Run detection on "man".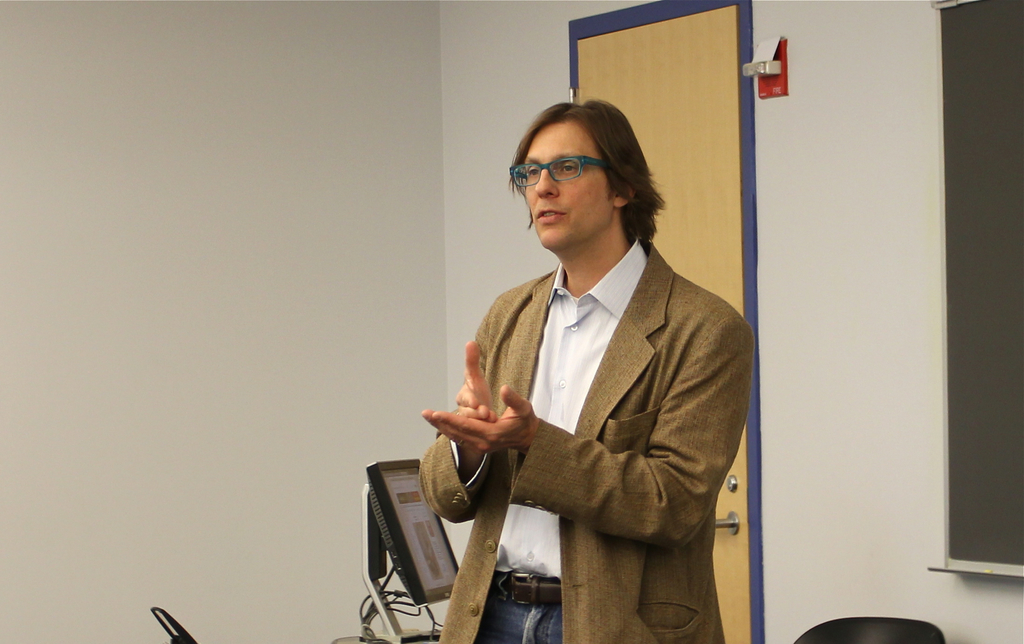
Result: (x1=417, y1=106, x2=753, y2=643).
